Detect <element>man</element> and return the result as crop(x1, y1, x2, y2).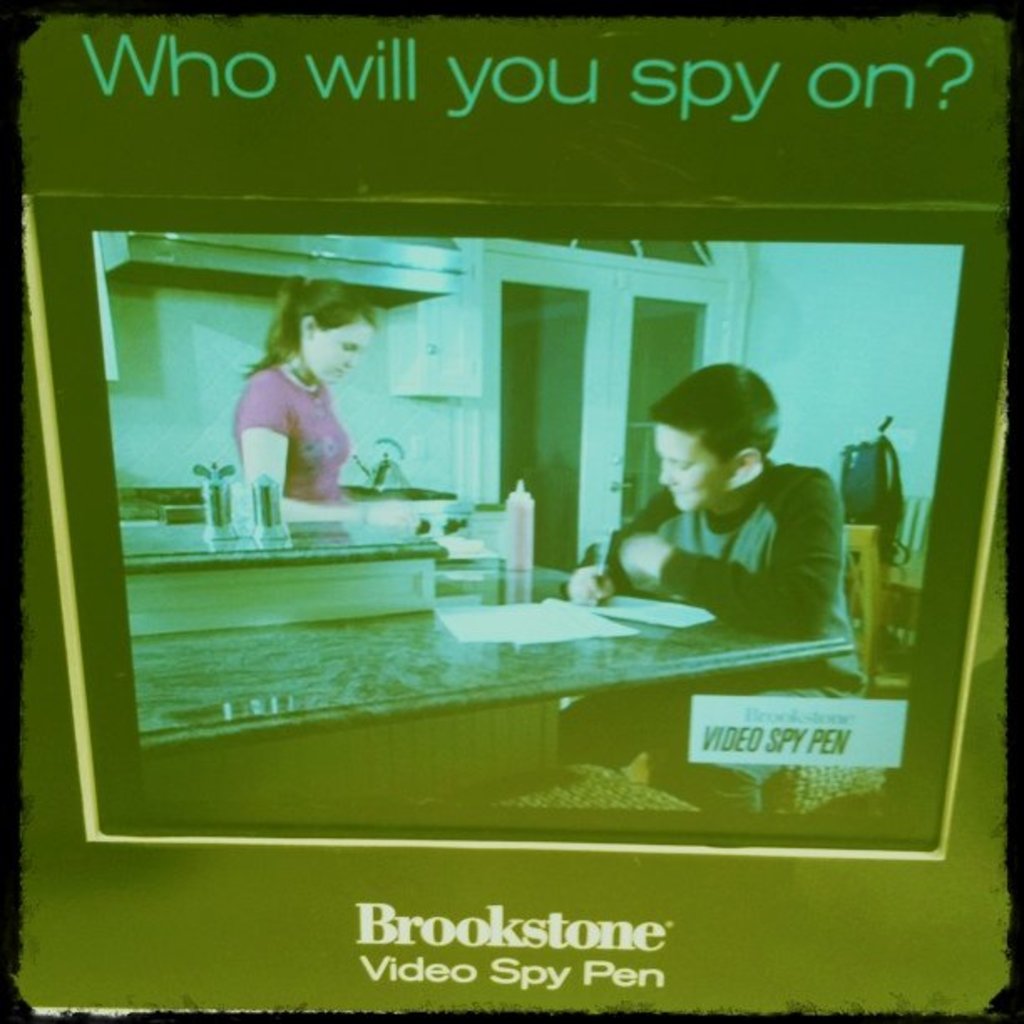
crop(607, 387, 863, 651).
